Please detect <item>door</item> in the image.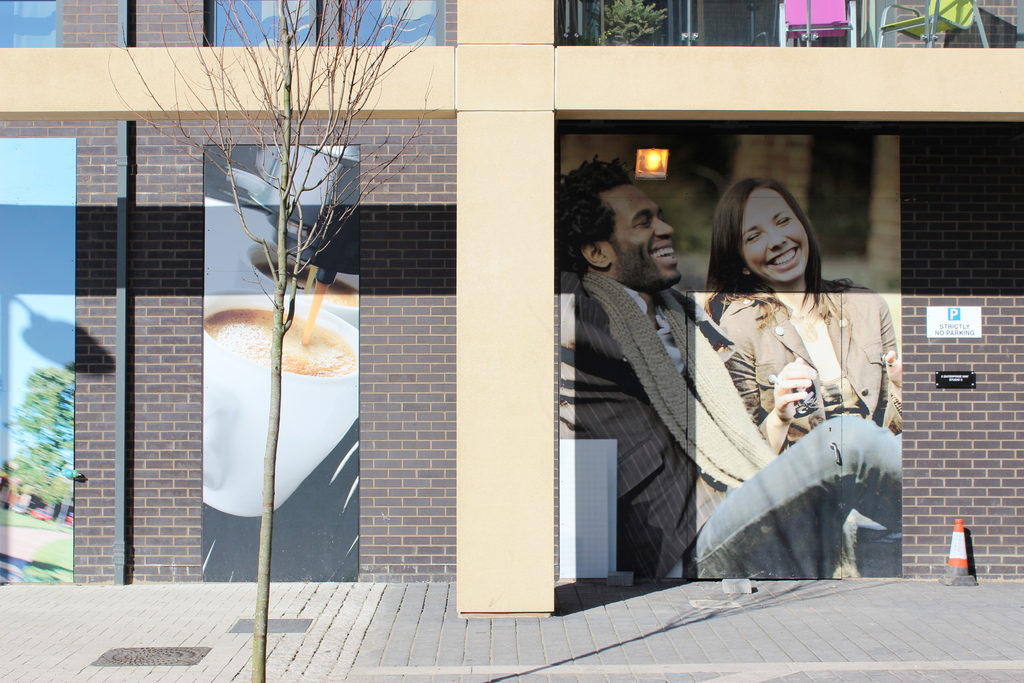
l=202, t=142, r=360, b=583.
